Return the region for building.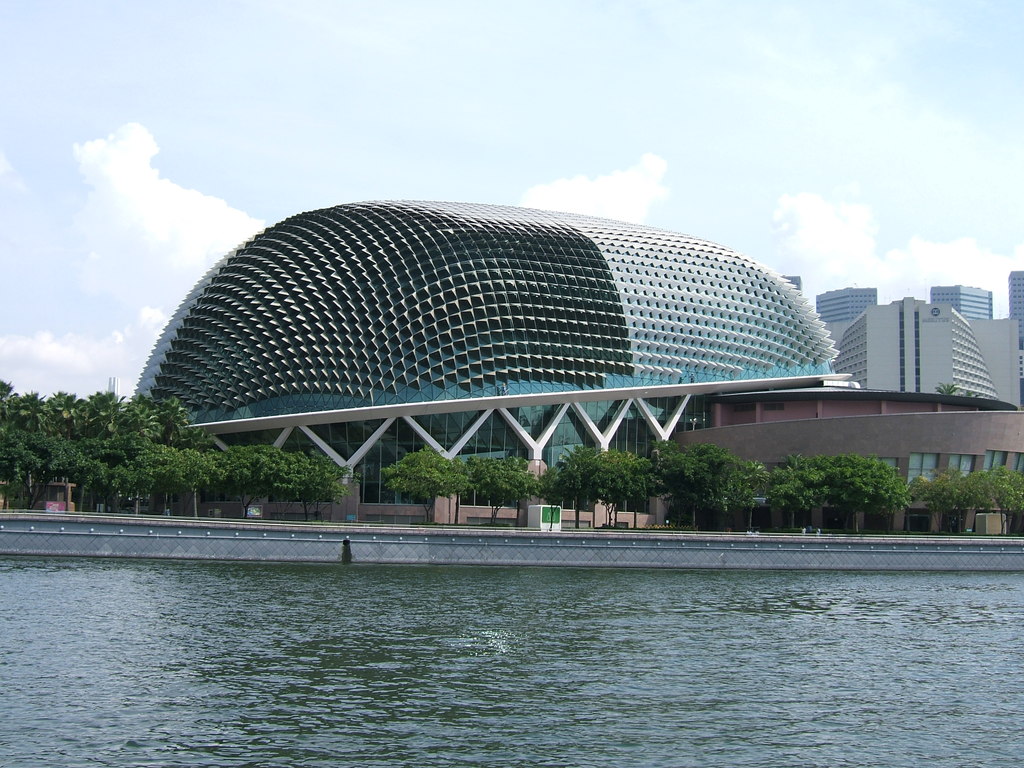
pyautogui.locateOnScreen(128, 199, 1023, 525).
